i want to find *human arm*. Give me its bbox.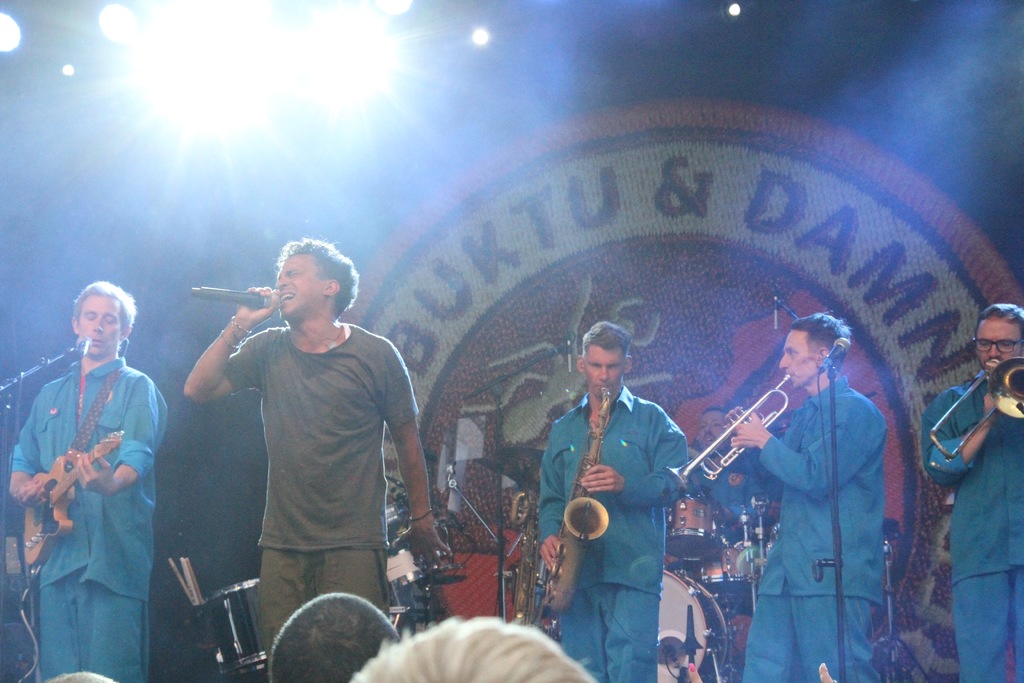
<region>918, 388, 1006, 488</region>.
